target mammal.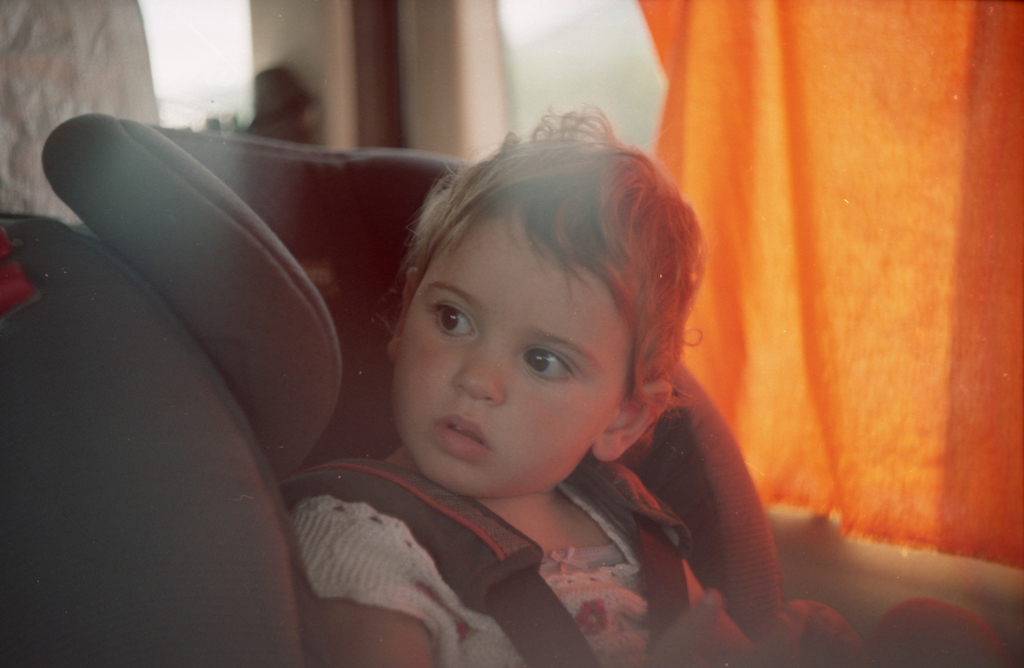
Target region: pyautogui.locateOnScreen(250, 111, 829, 640).
